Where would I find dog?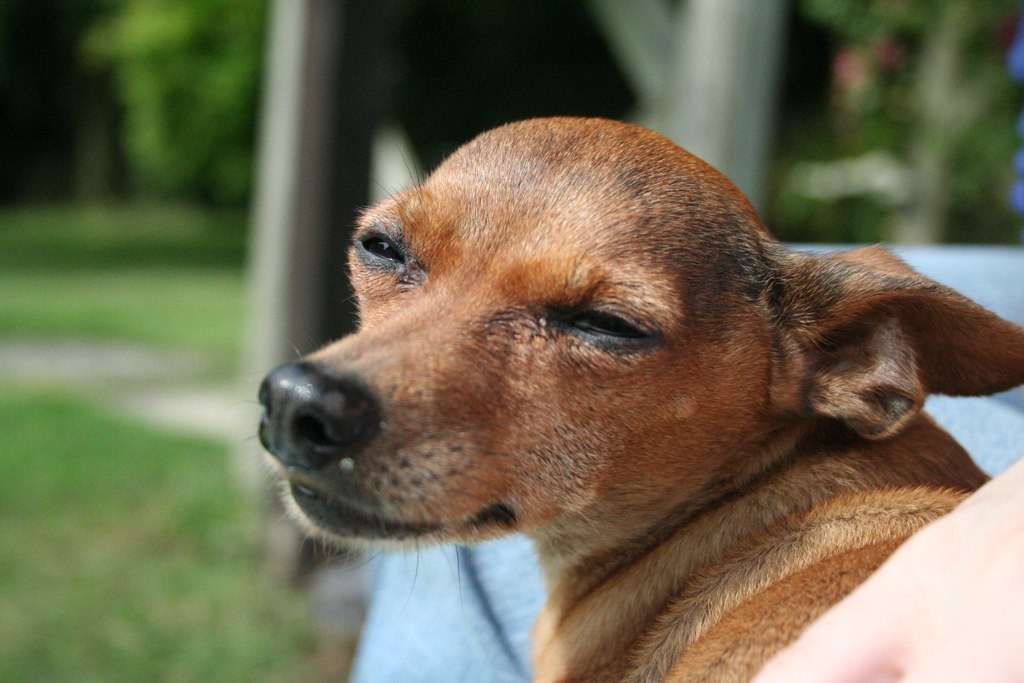
At x1=248 y1=118 x2=1023 y2=682.
